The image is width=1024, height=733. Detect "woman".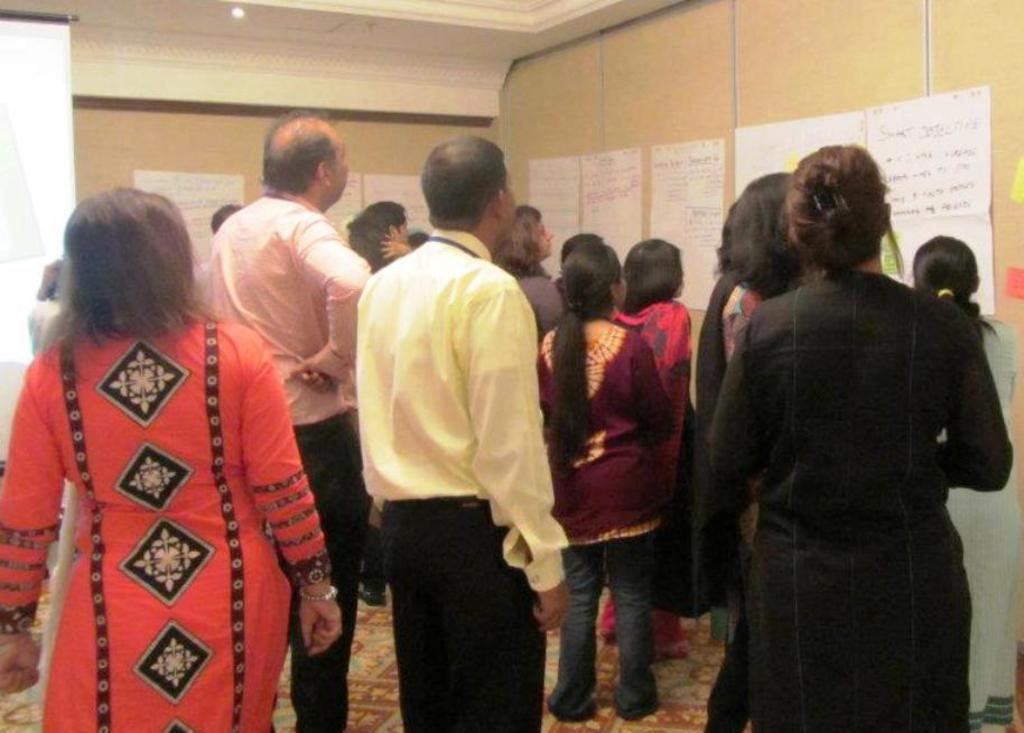
Detection: [x1=690, y1=169, x2=822, y2=732].
